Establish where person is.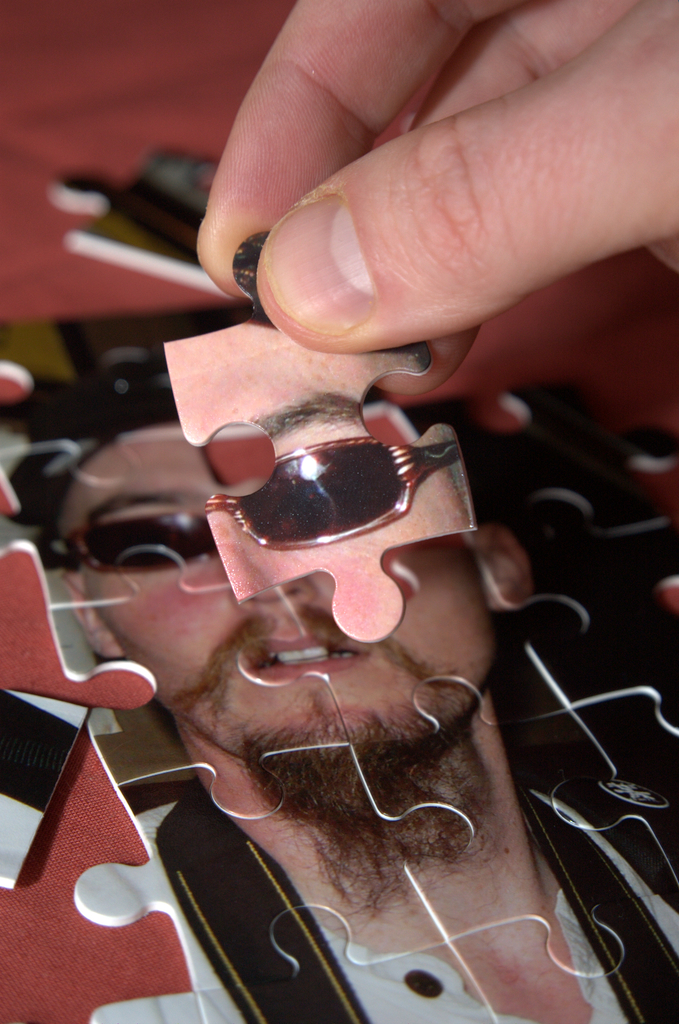
Established at (3, 223, 678, 1023).
